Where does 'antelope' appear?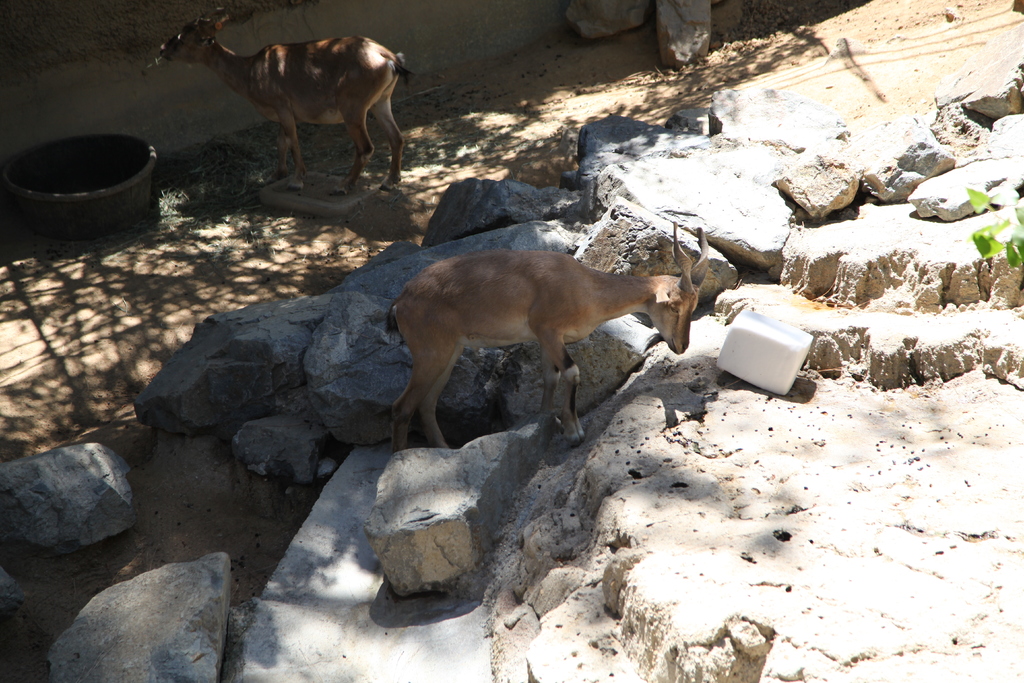
Appears at box=[386, 219, 709, 450].
